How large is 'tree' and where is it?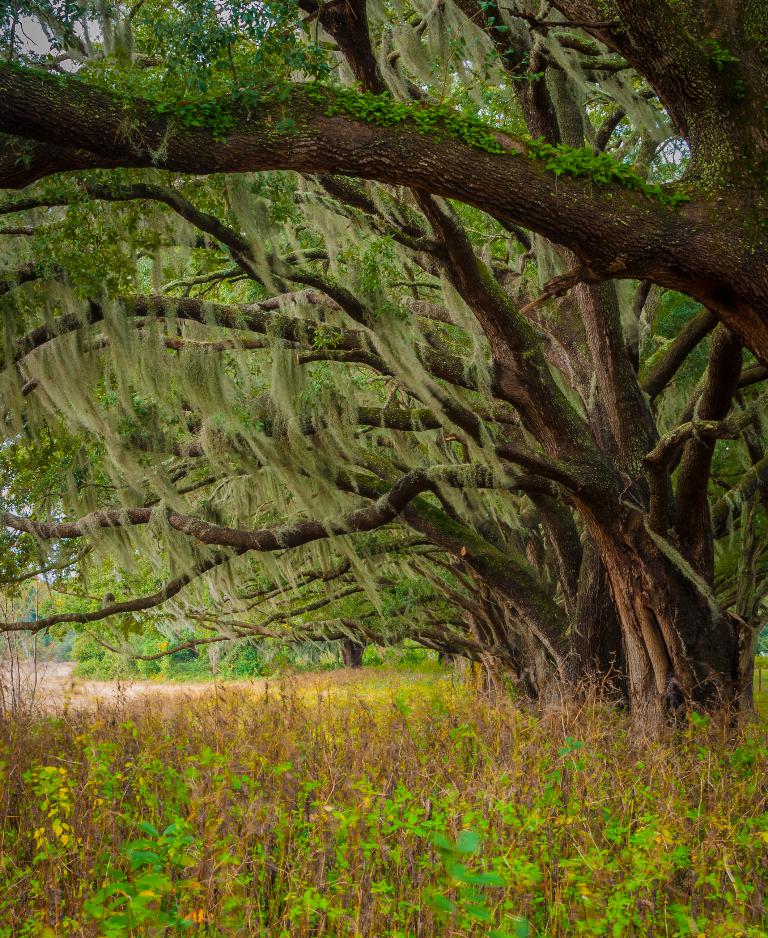
Bounding box: BBox(0, 0, 750, 781).
